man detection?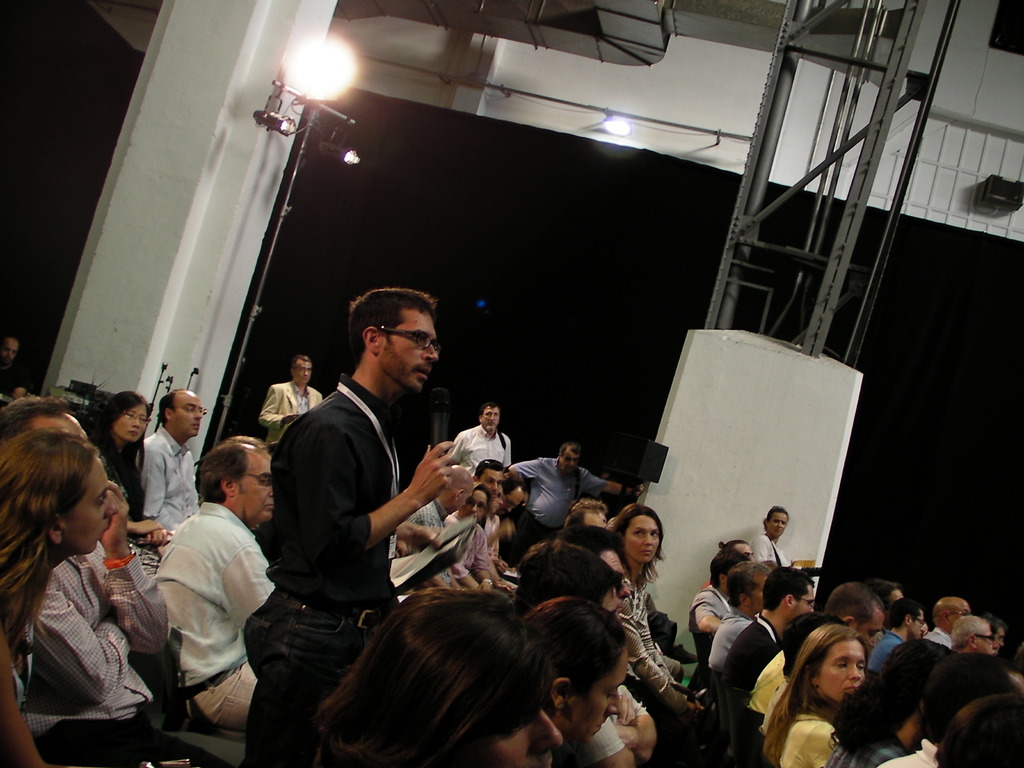
box(875, 660, 1023, 767)
